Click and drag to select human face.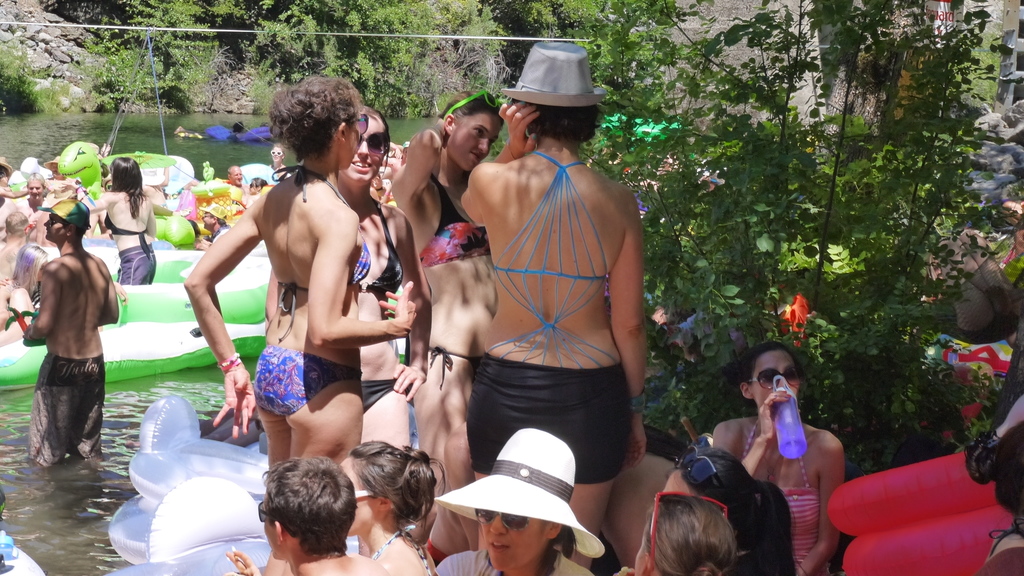
Selection: bbox=[28, 180, 45, 200].
